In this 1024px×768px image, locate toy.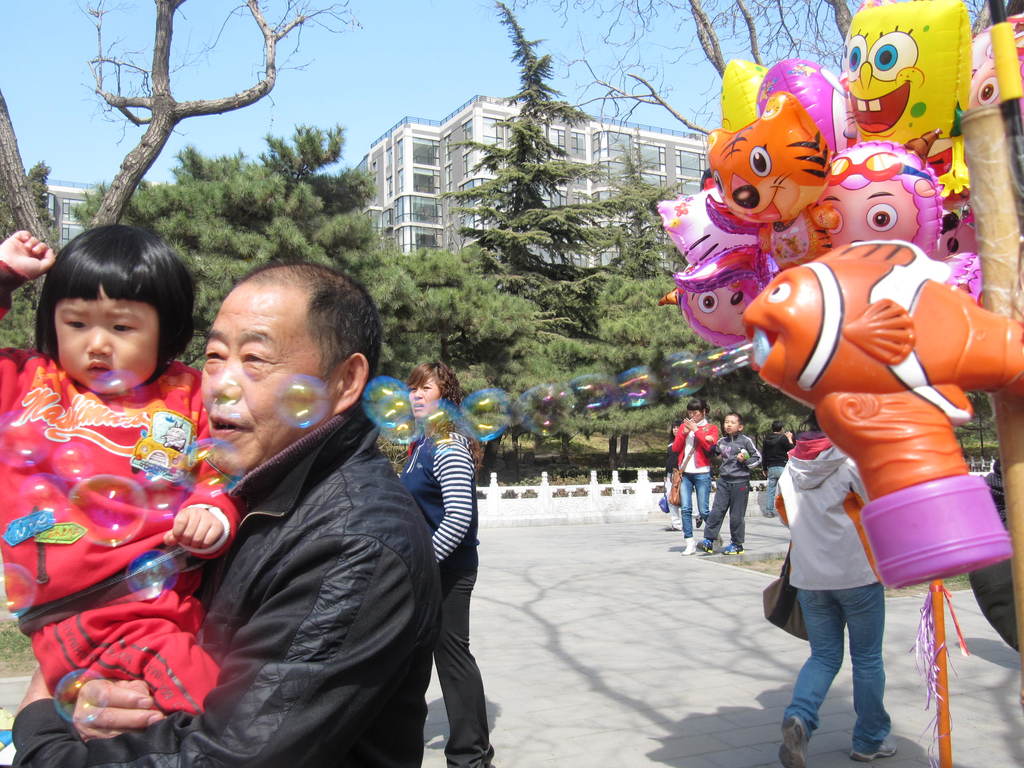
Bounding box: pyautogui.locateOnScreen(710, 70, 858, 268).
